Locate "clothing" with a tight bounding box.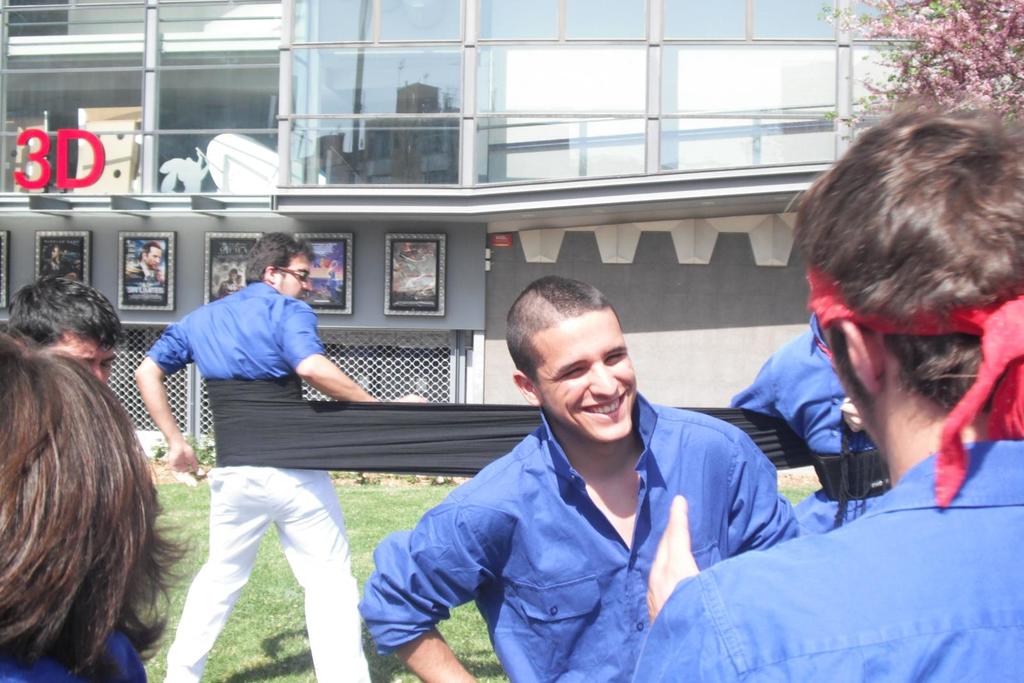
<bbox>638, 435, 1023, 682</bbox>.
